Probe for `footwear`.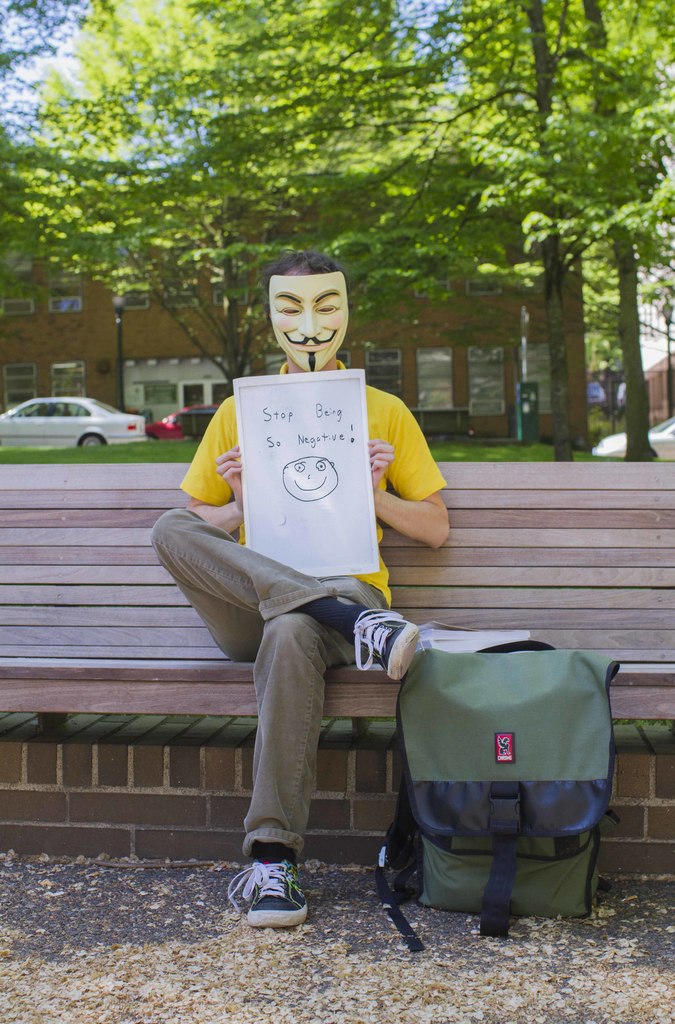
Probe result: (217, 844, 310, 927).
